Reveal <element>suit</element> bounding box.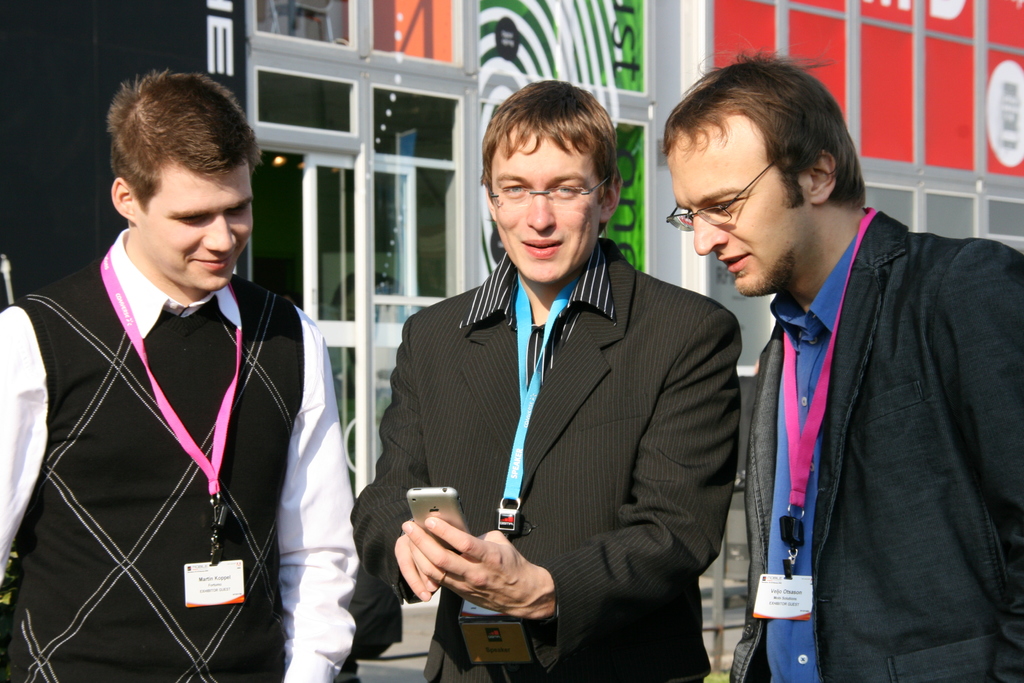
Revealed: [371,214,736,643].
